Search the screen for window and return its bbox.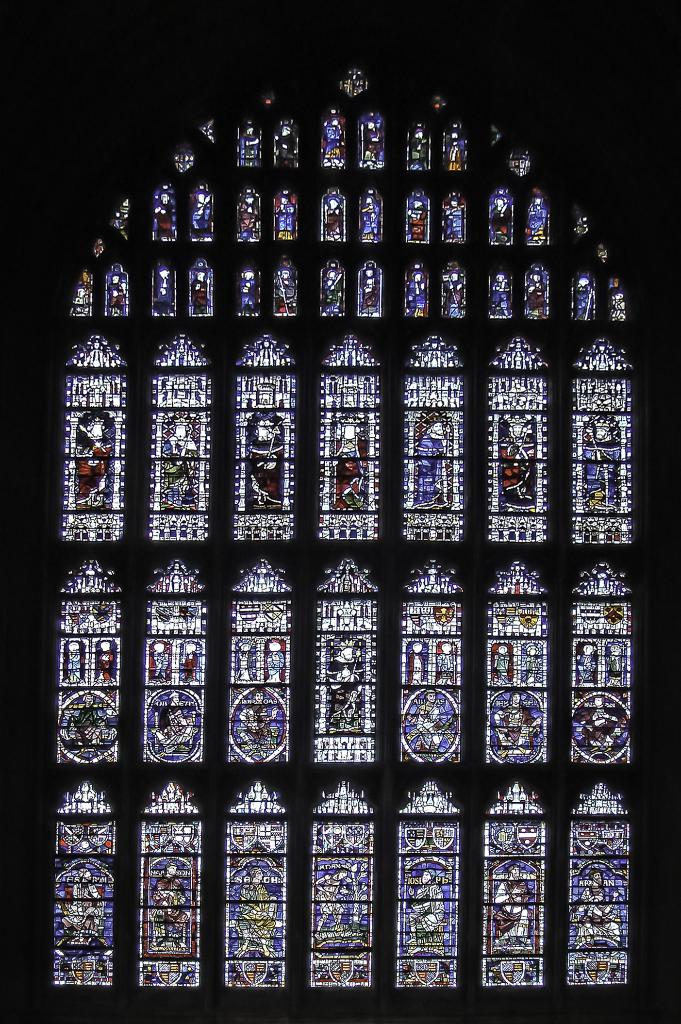
Found: [x1=404, y1=186, x2=427, y2=241].
